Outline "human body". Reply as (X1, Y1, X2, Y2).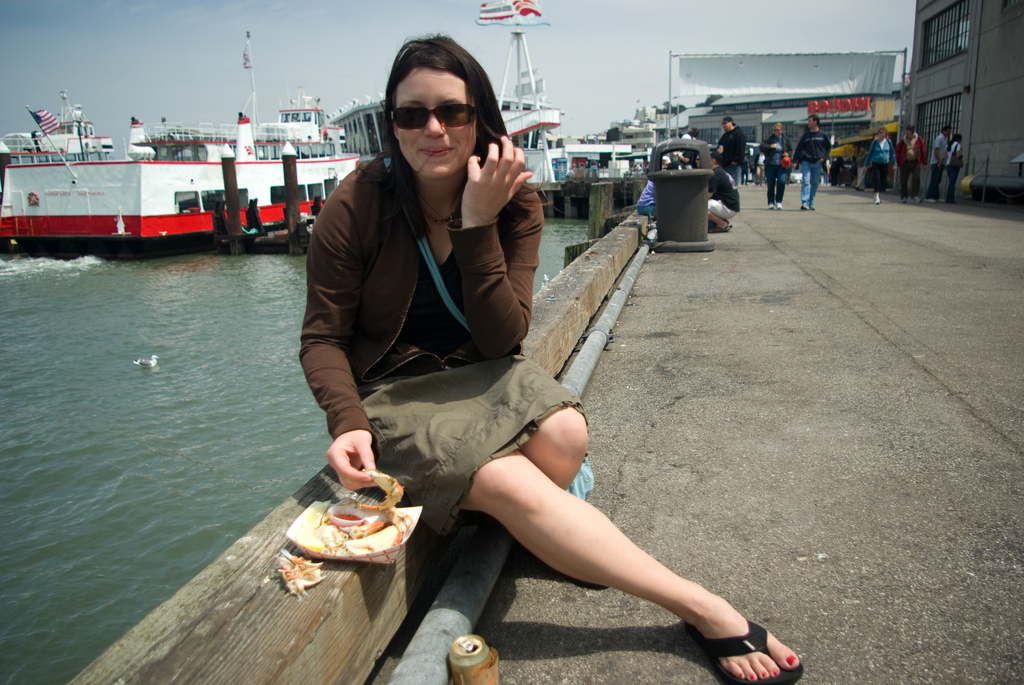
(637, 181, 652, 217).
